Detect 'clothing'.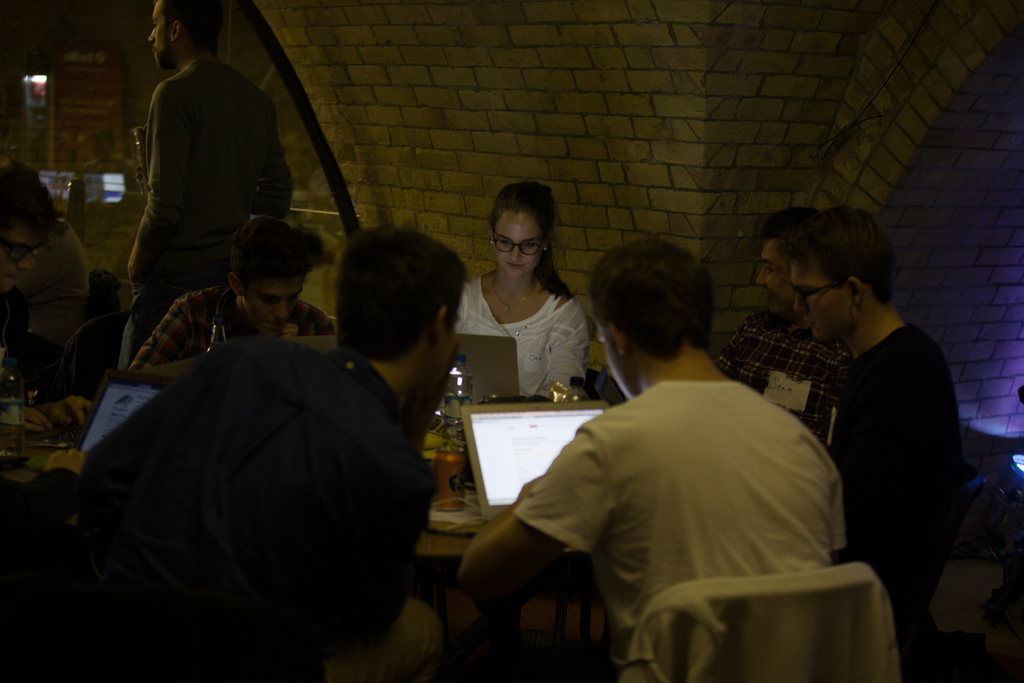
Detected at rect(56, 276, 467, 657).
